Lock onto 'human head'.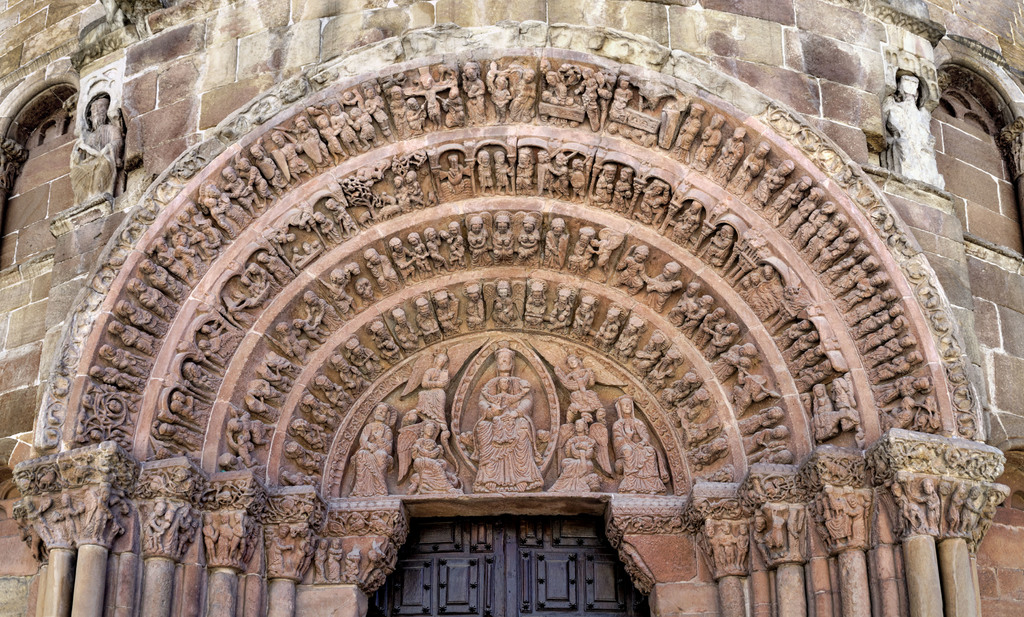
Locked: locate(405, 232, 419, 246).
